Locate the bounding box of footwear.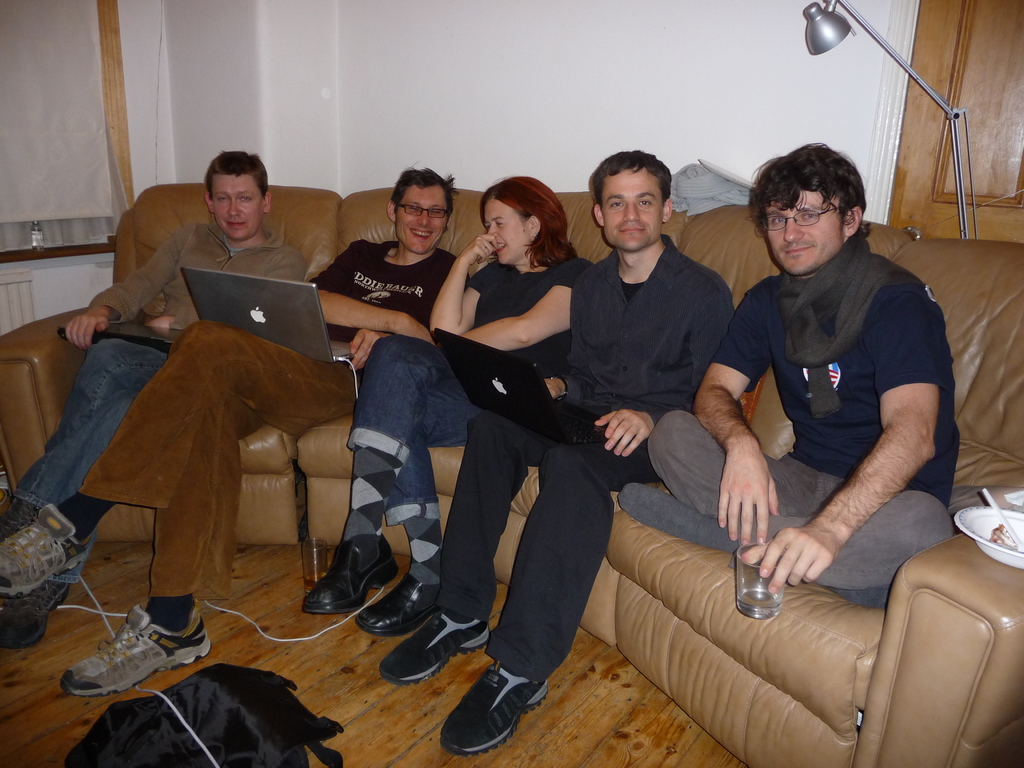
Bounding box: (350,573,443,639).
